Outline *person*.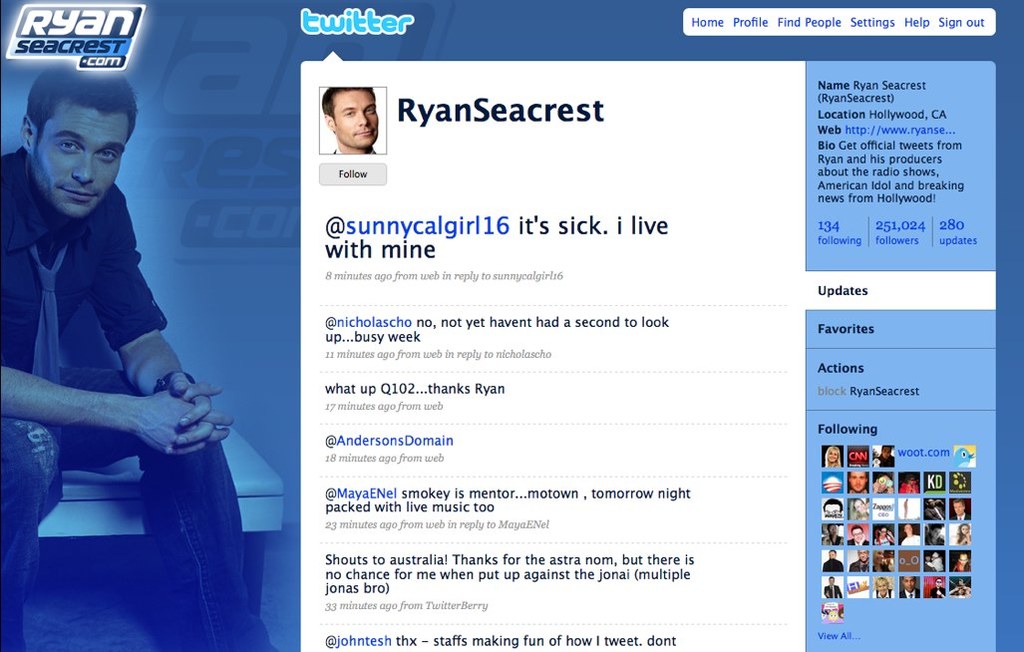
Outline: l=847, t=470, r=870, b=494.
